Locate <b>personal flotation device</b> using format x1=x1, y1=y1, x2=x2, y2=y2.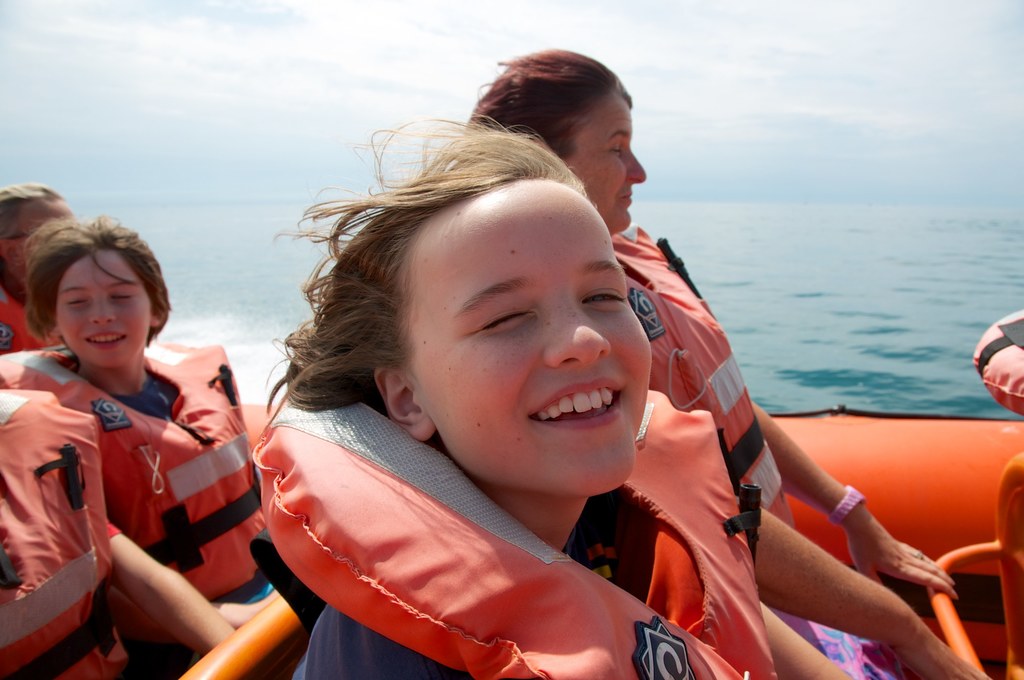
x1=598, y1=218, x2=788, y2=506.
